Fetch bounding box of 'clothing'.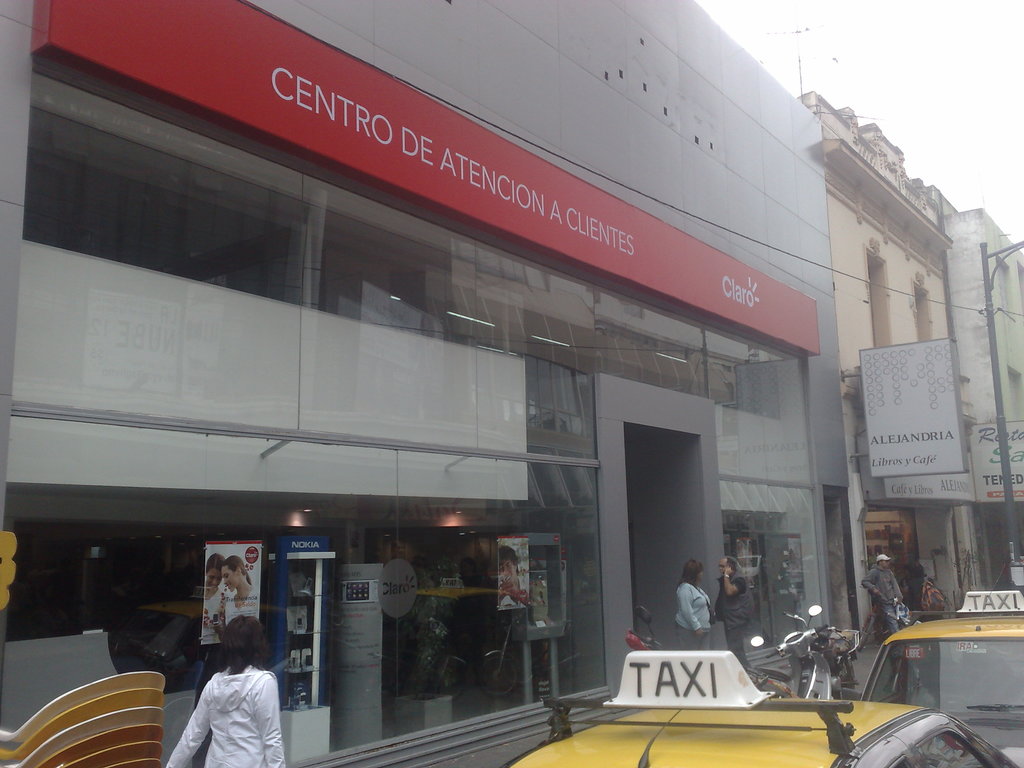
Bbox: box(195, 581, 232, 643).
